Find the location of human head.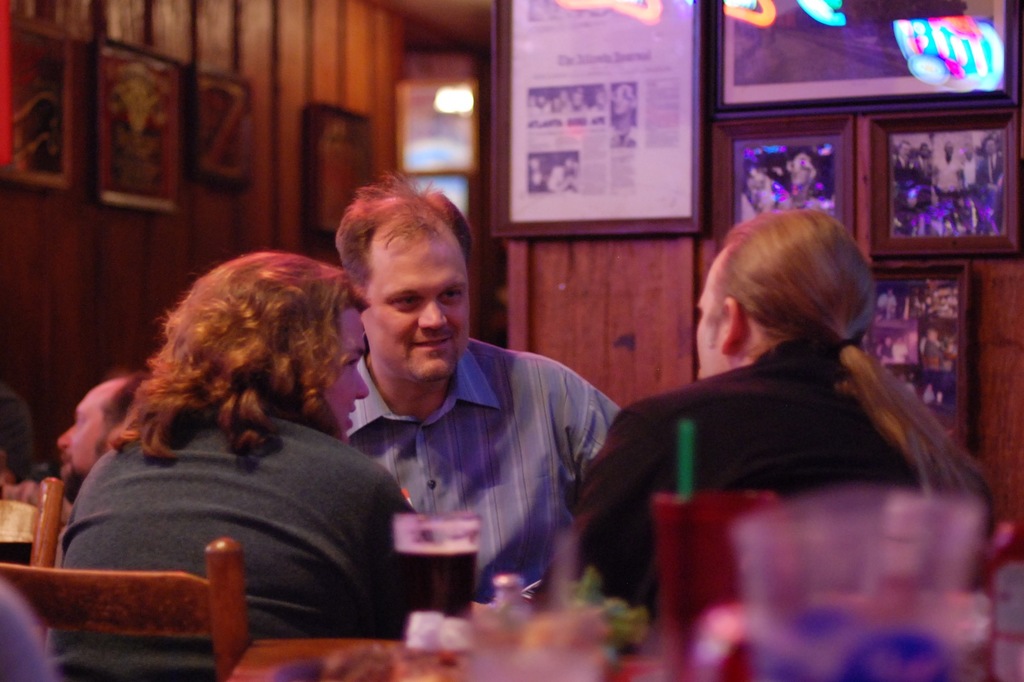
Location: {"x1": 332, "y1": 182, "x2": 474, "y2": 377}.
